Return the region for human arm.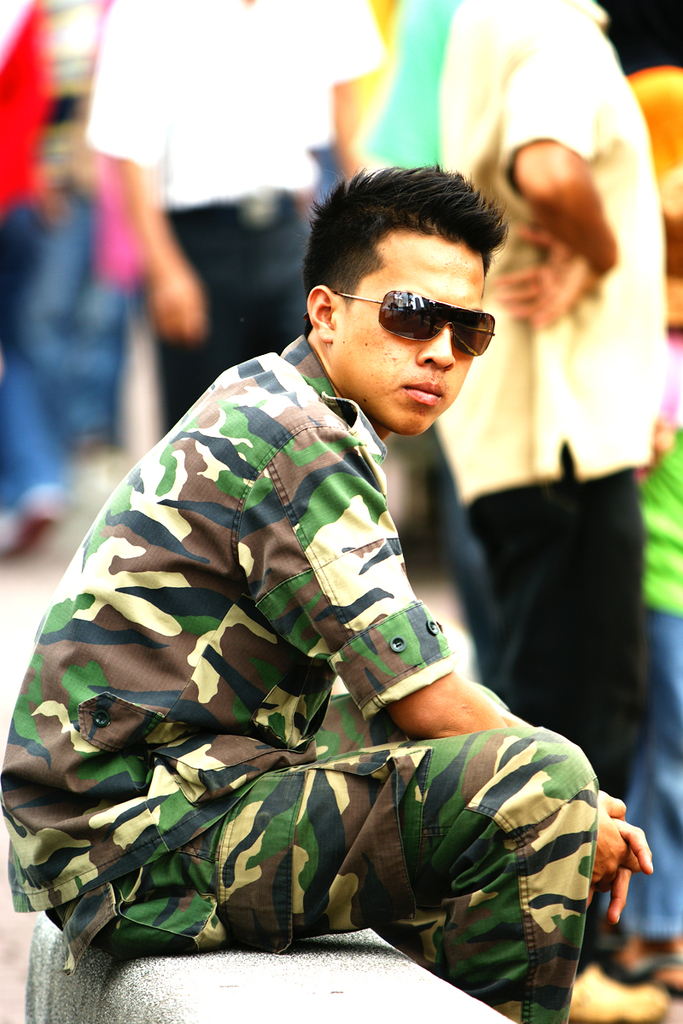
locate(478, 2, 616, 331).
